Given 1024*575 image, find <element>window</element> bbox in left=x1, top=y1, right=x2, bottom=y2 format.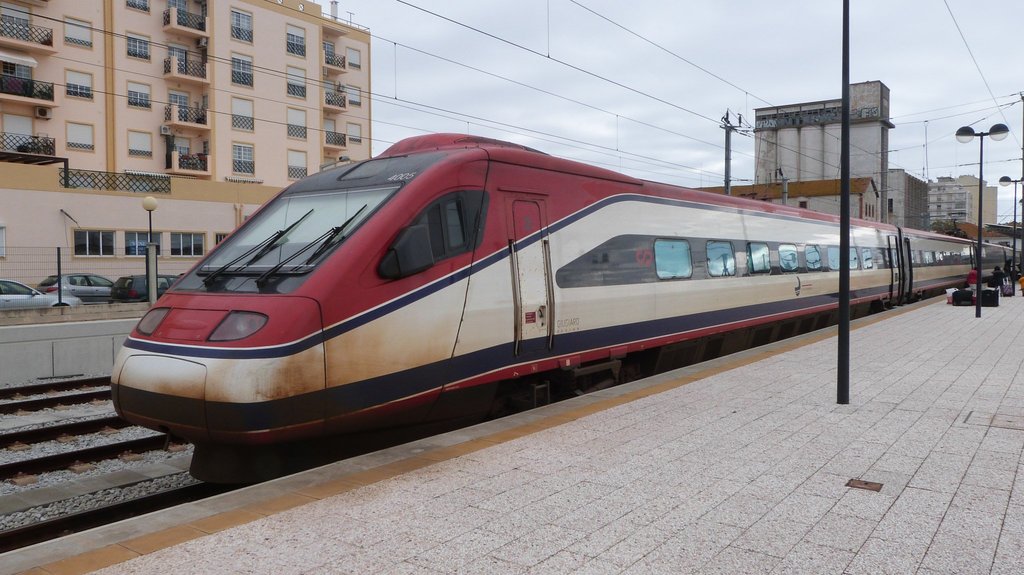
left=127, top=0, right=148, bottom=13.
